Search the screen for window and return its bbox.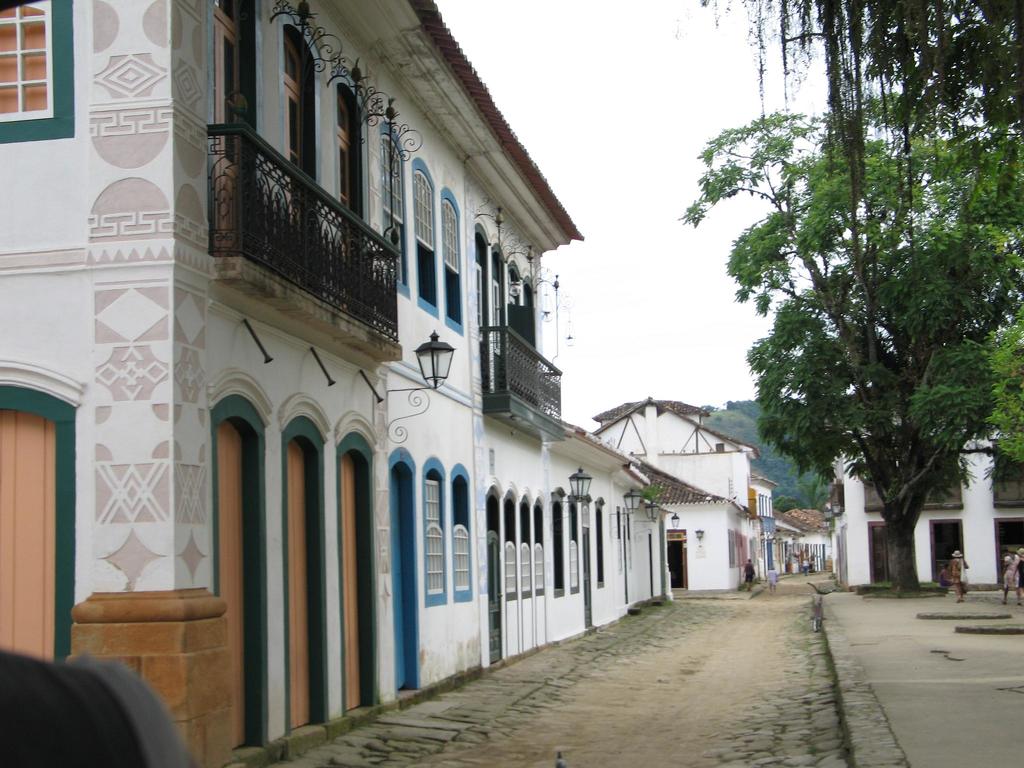
Found: [x1=0, y1=3, x2=71, y2=138].
